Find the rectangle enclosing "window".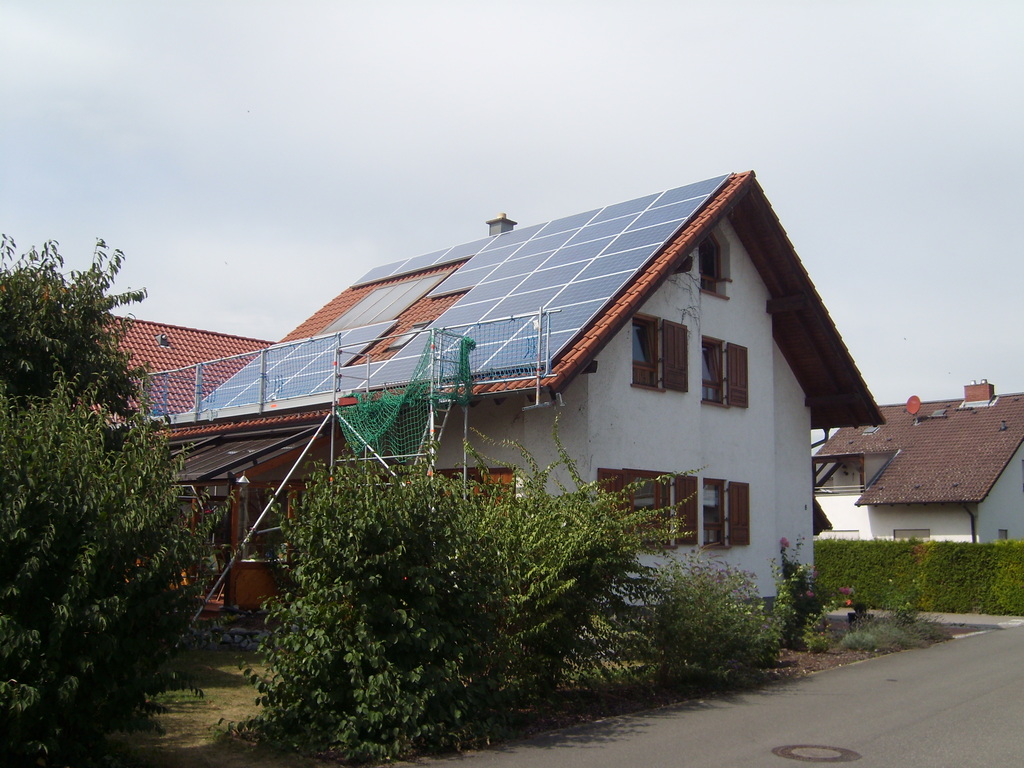
(x1=630, y1=314, x2=671, y2=393).
